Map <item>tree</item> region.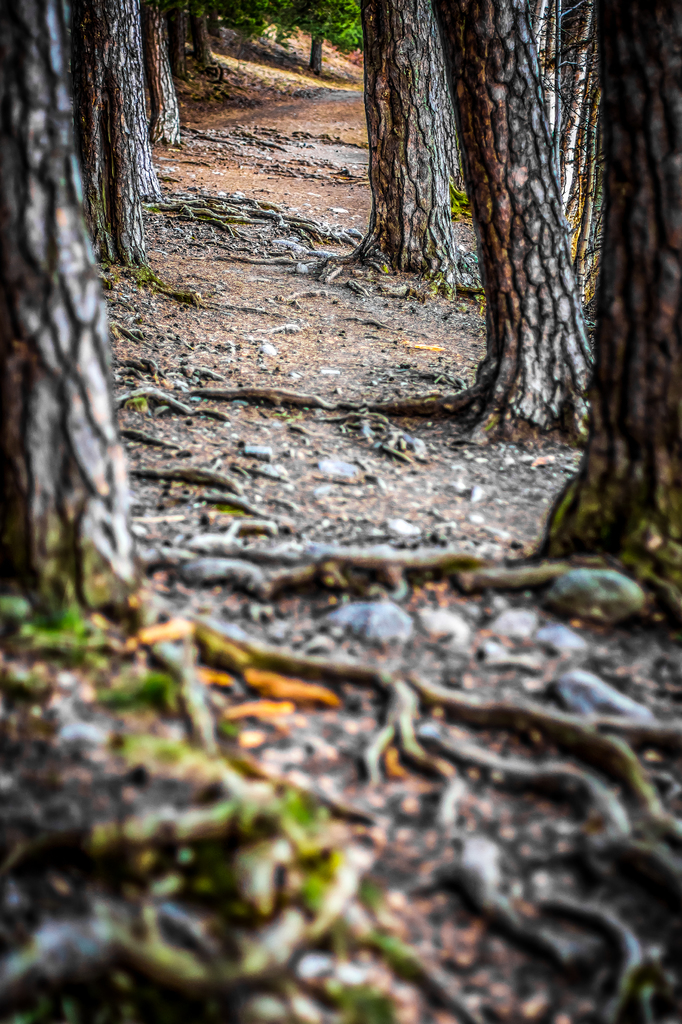
Mapped to {"x1": 301, "y1": 0, "x2": 346, "y2": 80}.
